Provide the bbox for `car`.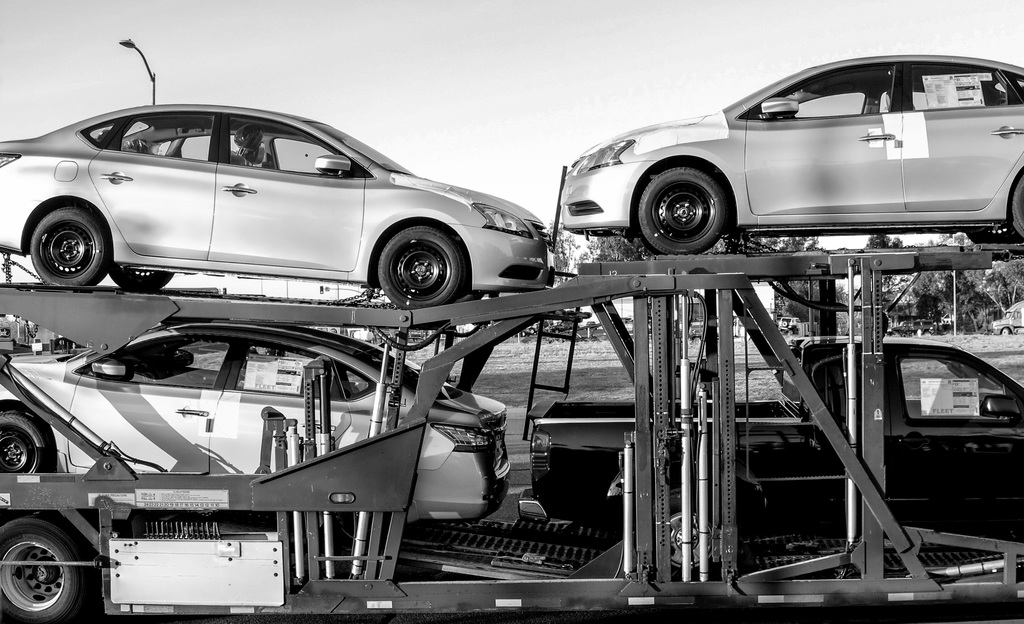
<region>556, 49, 1023, 257</region>.
